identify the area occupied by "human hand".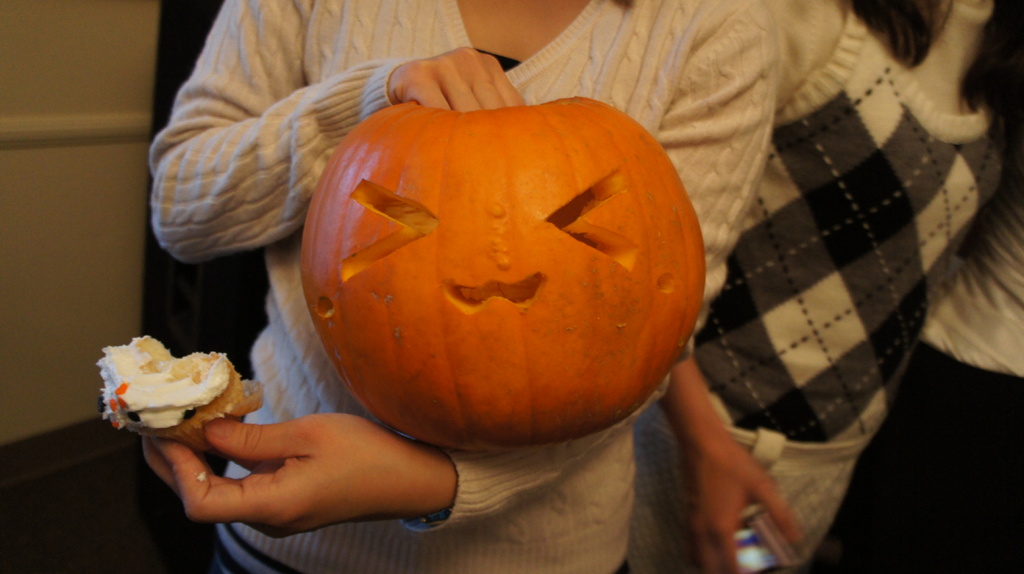
Area: locate(156, 389, 456, 538).
